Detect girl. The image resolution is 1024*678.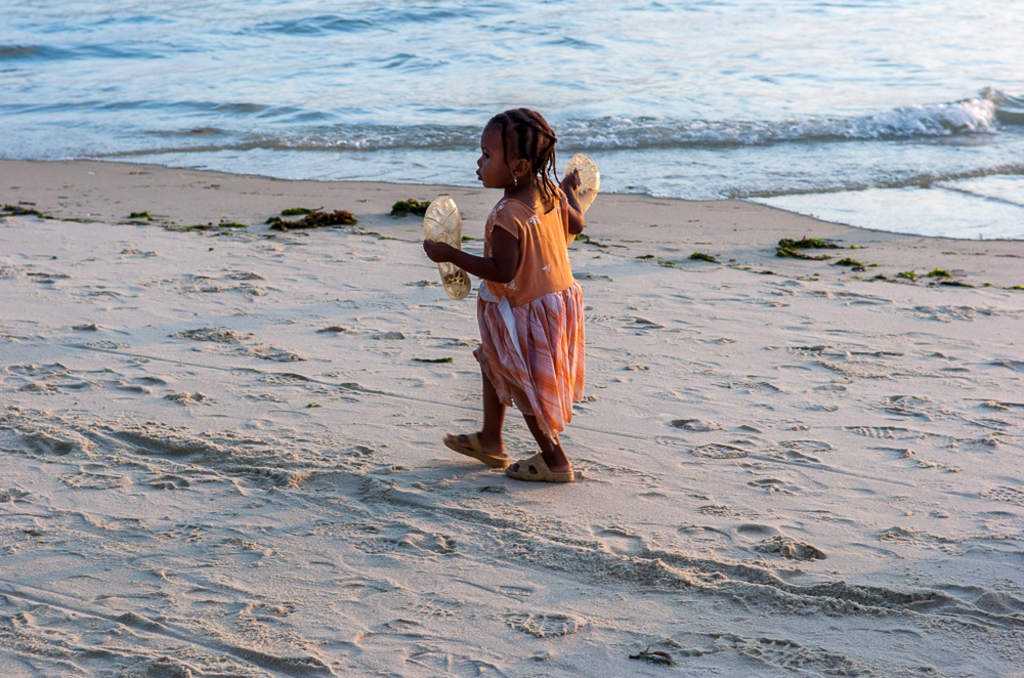
{"x1": 423, "y1": 107, "x2": 588, "y2": 481}.
